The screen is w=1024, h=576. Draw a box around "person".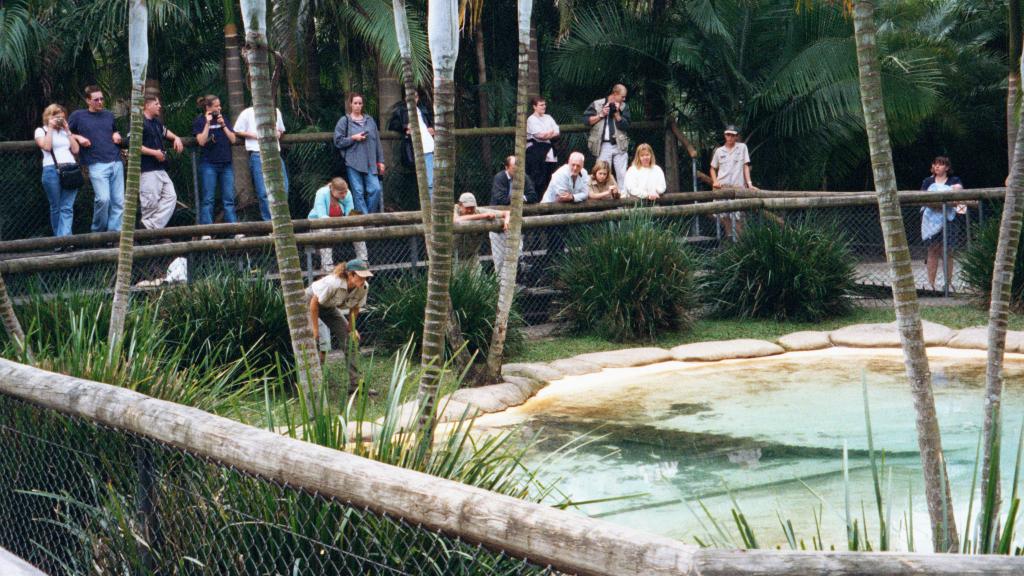
box=[619, 144, 667, 237].
